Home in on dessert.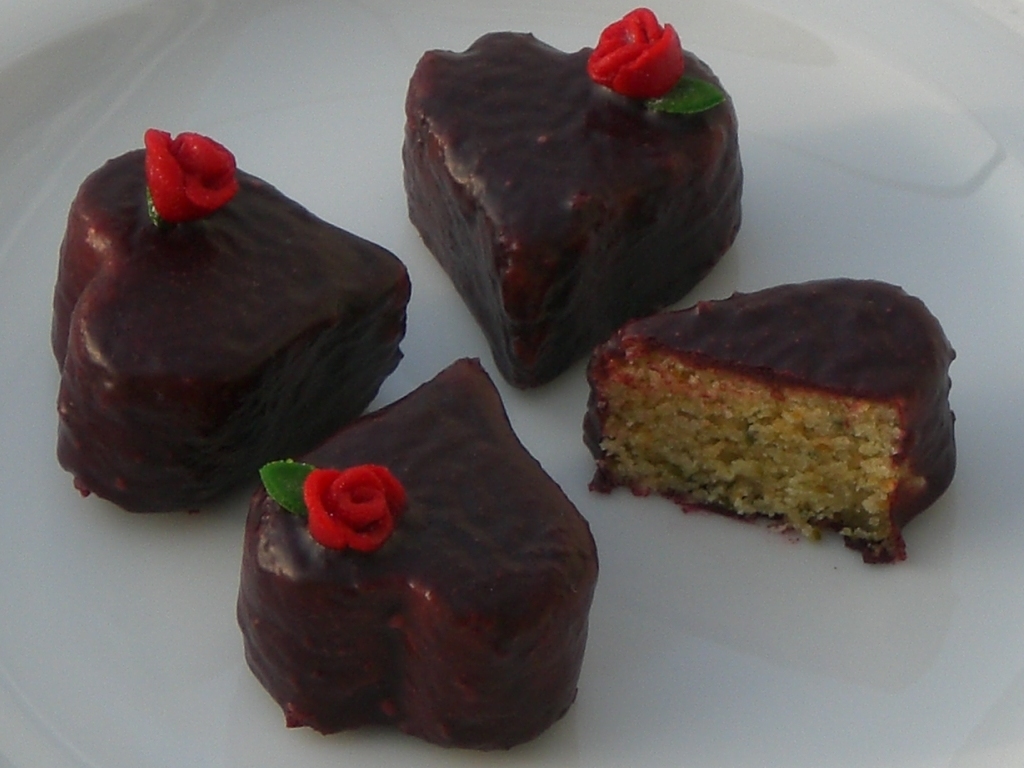
Homed in at <bbox>53, 129, 410, 513</bbox>.
